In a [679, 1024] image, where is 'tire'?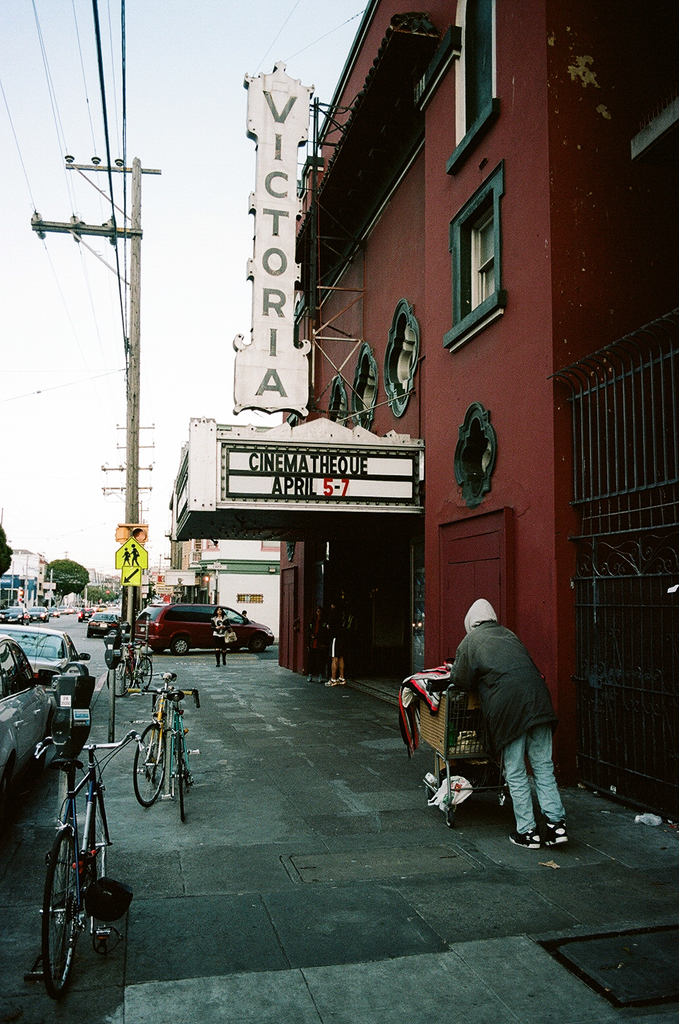
bbox=[32, 724, 46, 771].
